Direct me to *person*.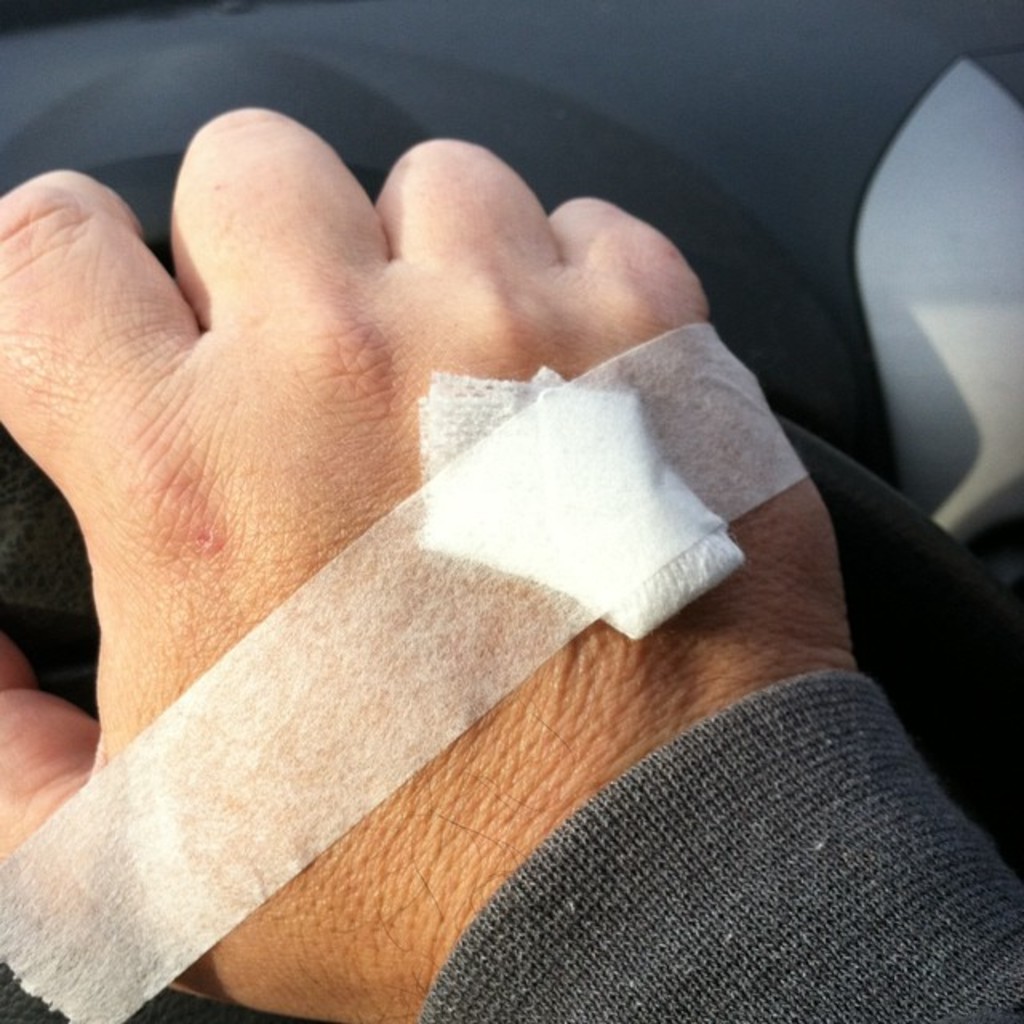
Direction: select_region(0, 0, 941, 942).
